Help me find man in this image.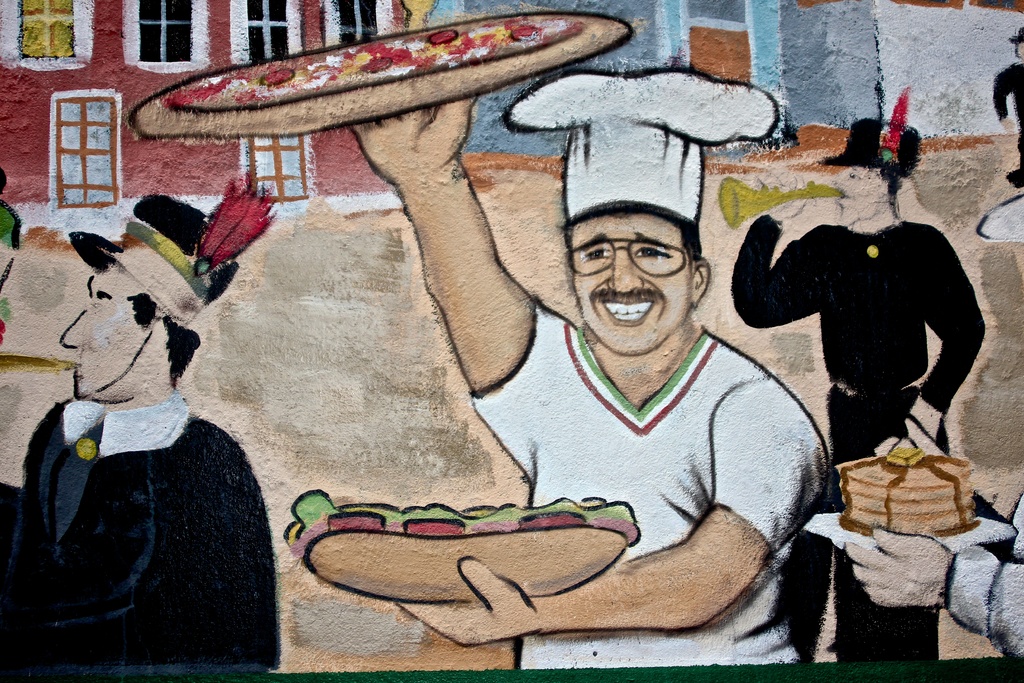
Found it: crop(732, 119, 986, 666).
